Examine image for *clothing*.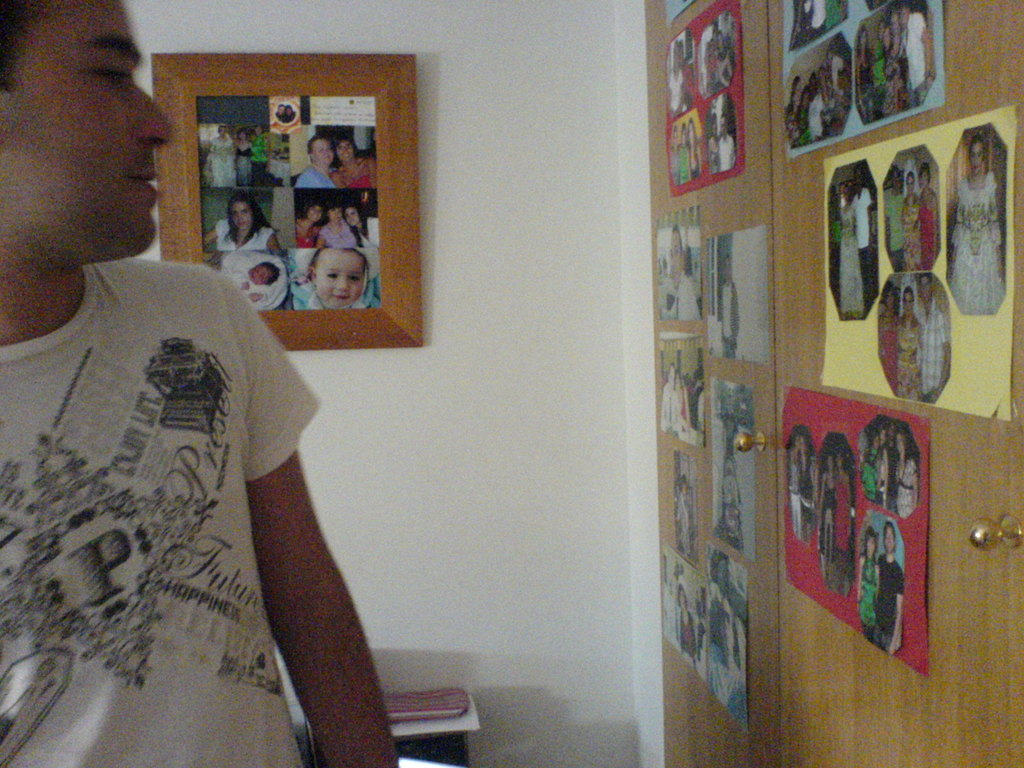
Examination result: rect(878, 554, 909, 650).
